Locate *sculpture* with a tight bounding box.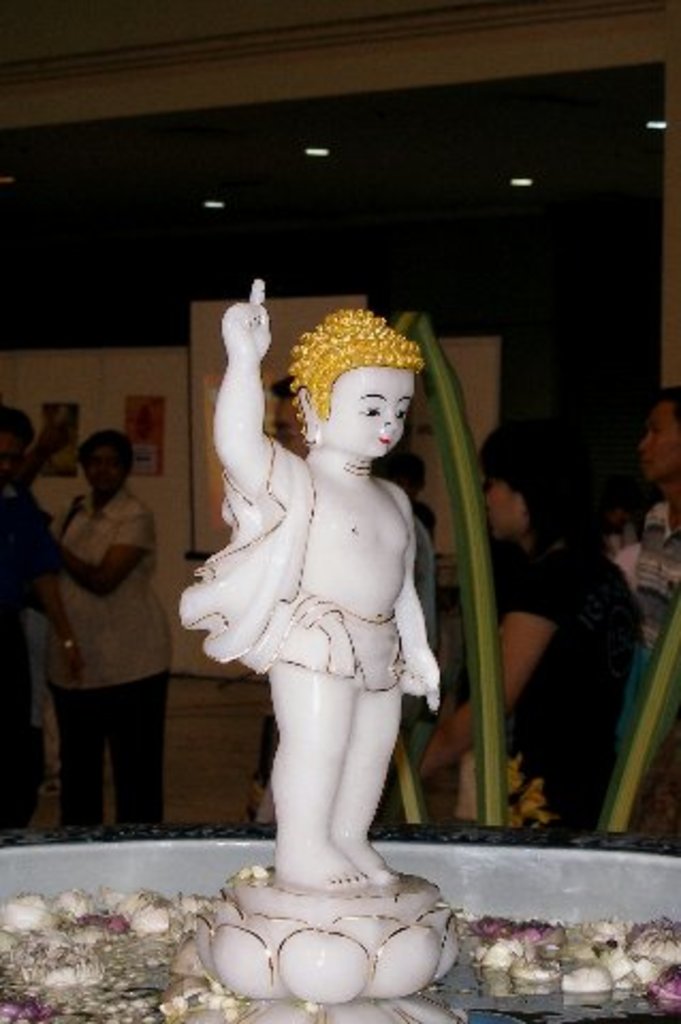
rect(190, 260, 487, 943).
